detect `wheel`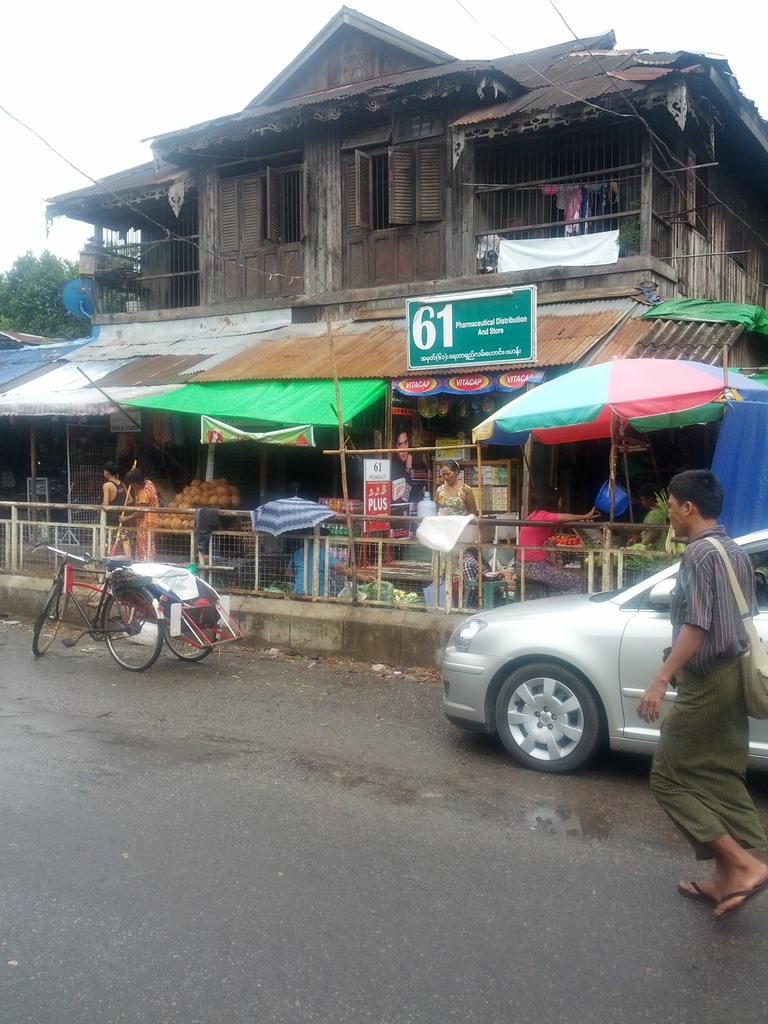
box=[33, 591, 70, 657]
